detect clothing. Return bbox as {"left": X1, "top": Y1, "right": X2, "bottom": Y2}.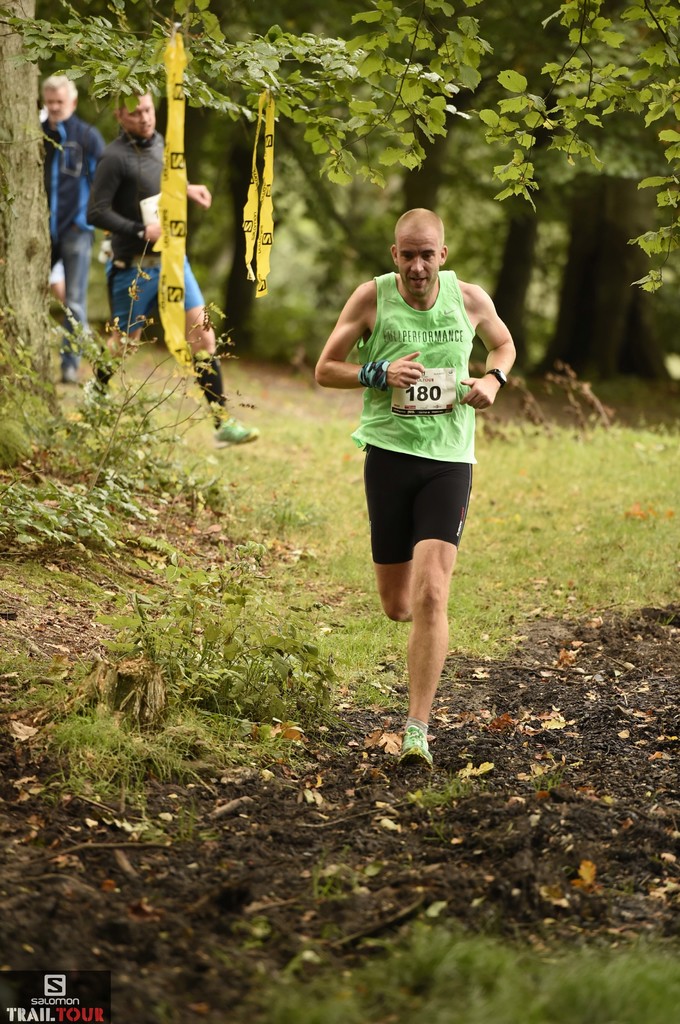
{"left": 348, "top": 273, "right": 472, "bottom": 572}.
